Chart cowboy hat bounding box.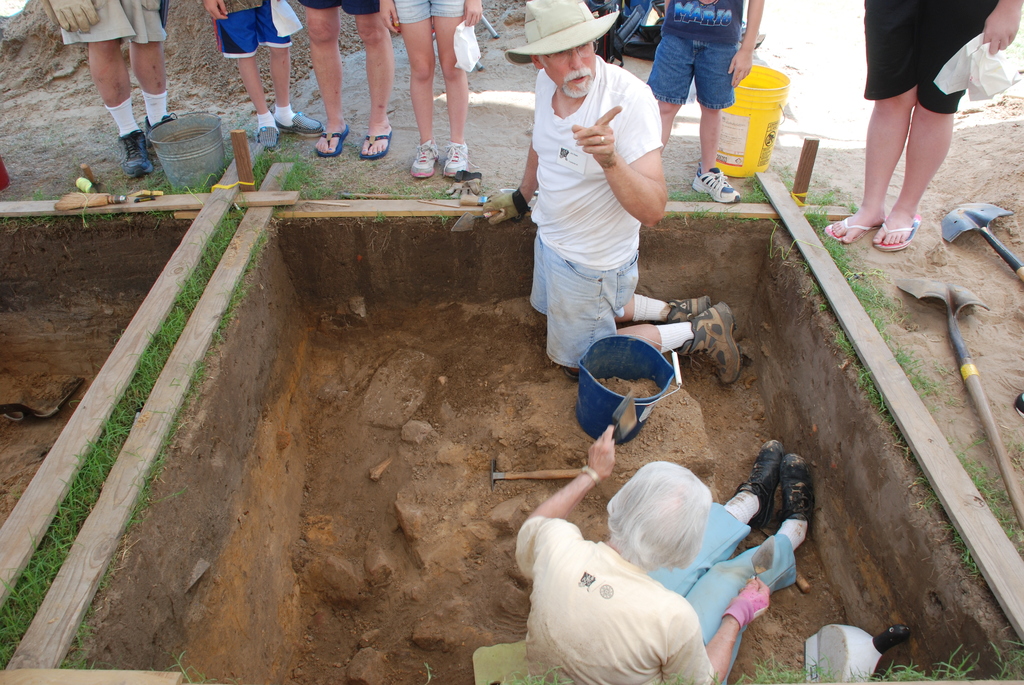
Charted: crop(508, 1, 622, 63).
